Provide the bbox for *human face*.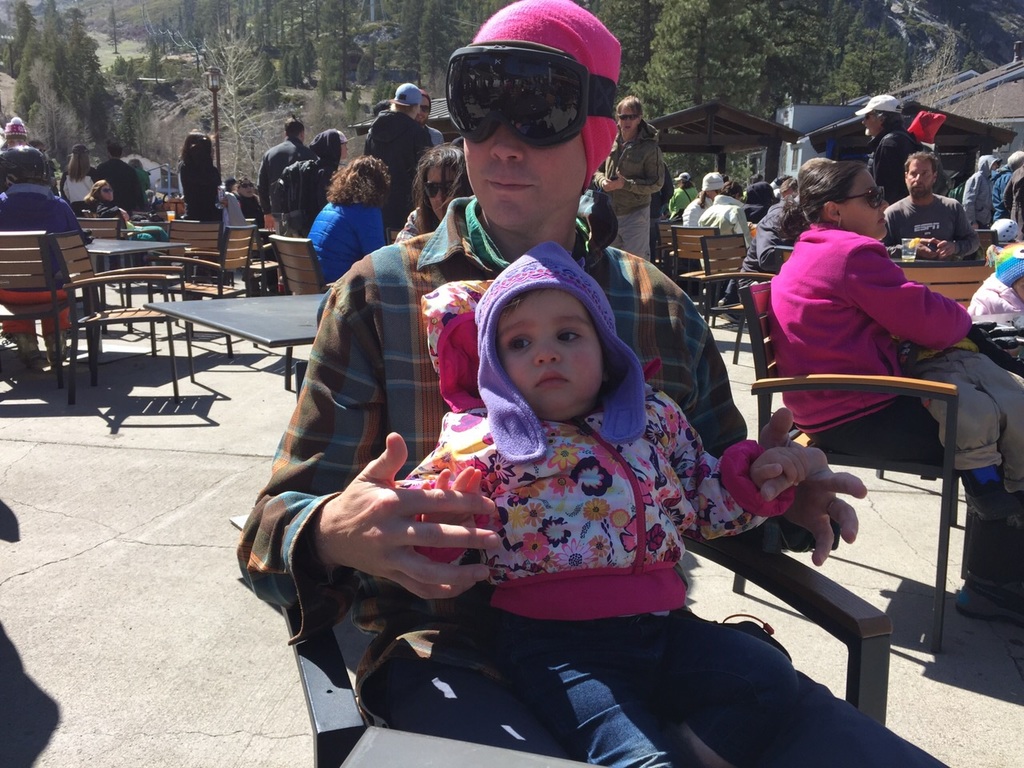
locate(838, 170, 891, 242).
